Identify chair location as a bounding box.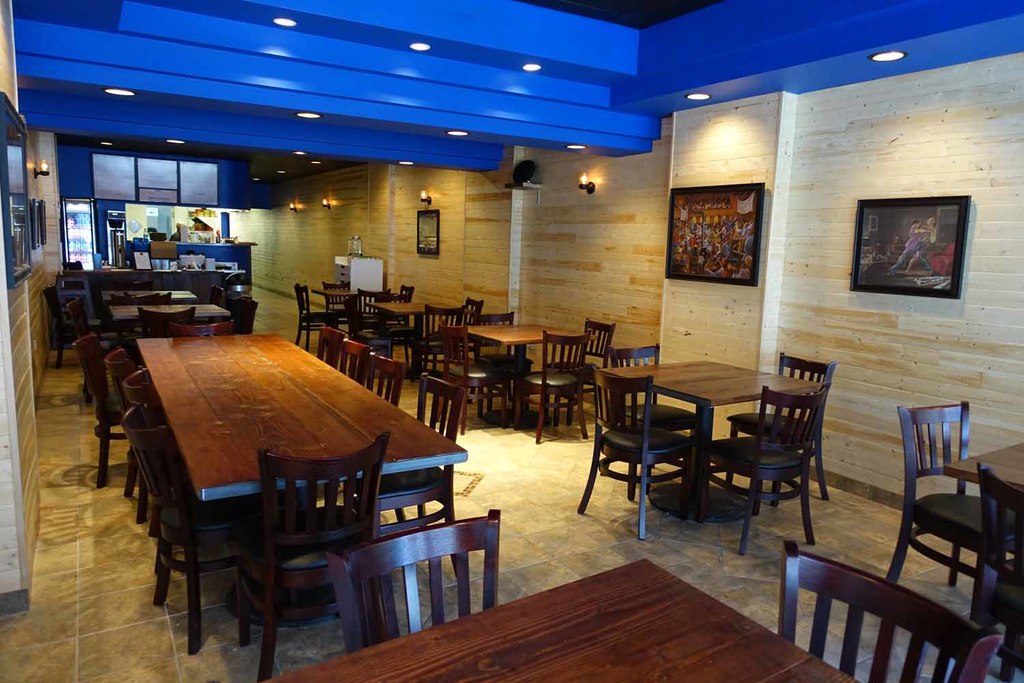
rect(109, 293, 173, 305).
